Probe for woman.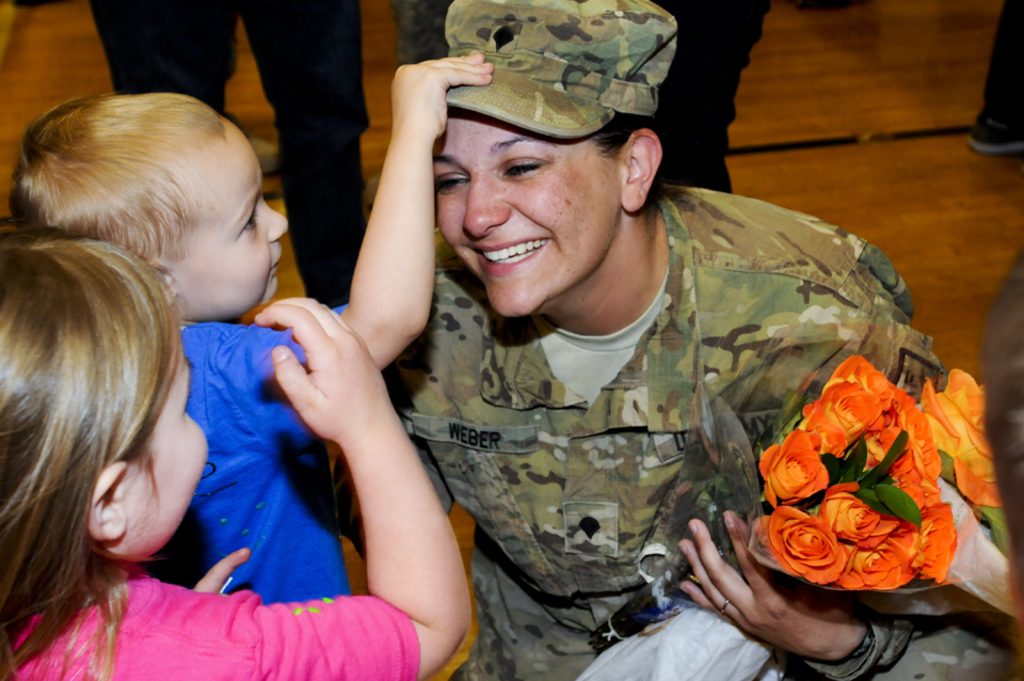
Probe result: bbox=[333, 0, 949, 680].
